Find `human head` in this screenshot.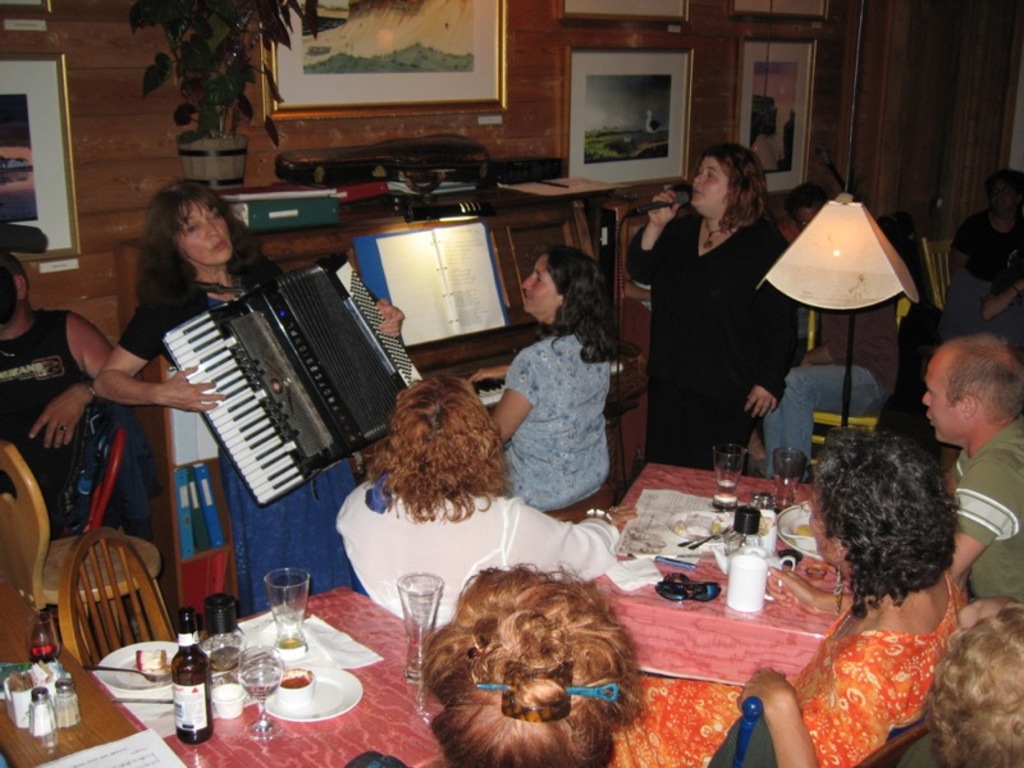
The bounding box for `human head` is 992,173,1023,229.
